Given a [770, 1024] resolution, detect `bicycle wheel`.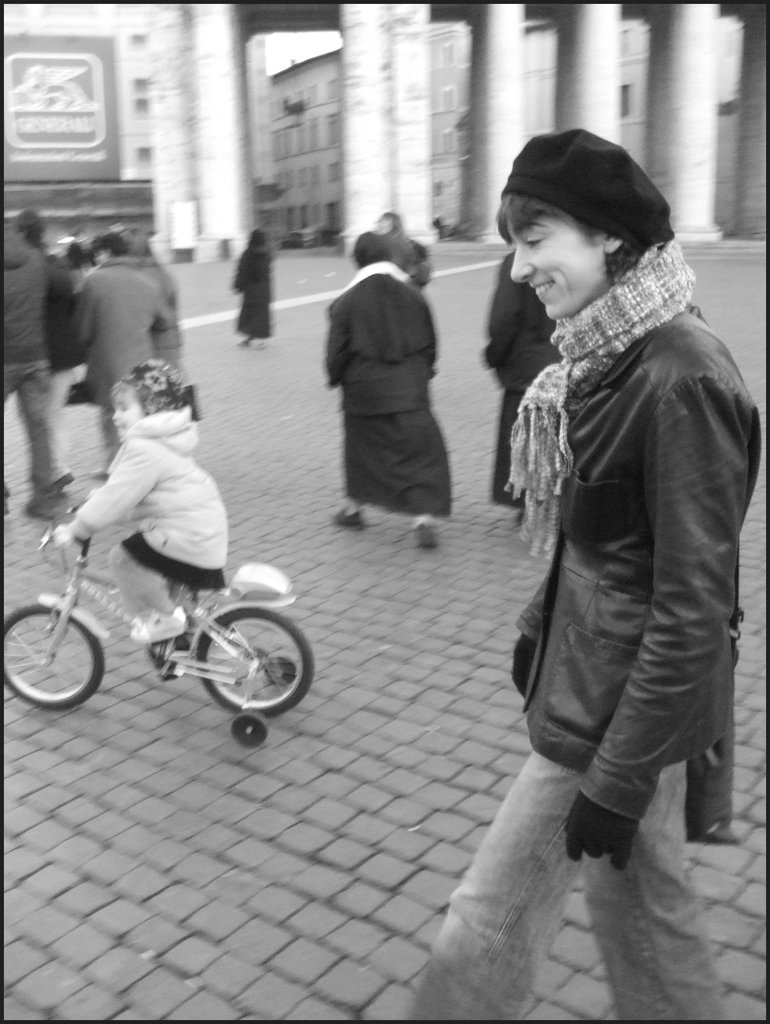
locate(10, 593, 91, 708).
